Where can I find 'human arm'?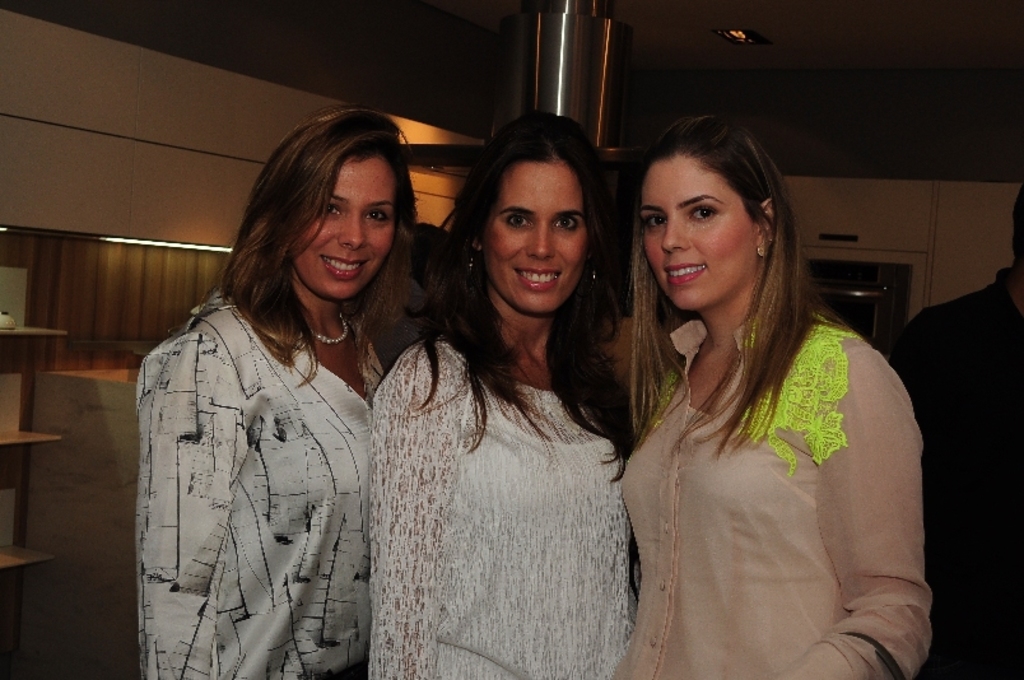
You can find it at <box>362,339,471,679</box>.
